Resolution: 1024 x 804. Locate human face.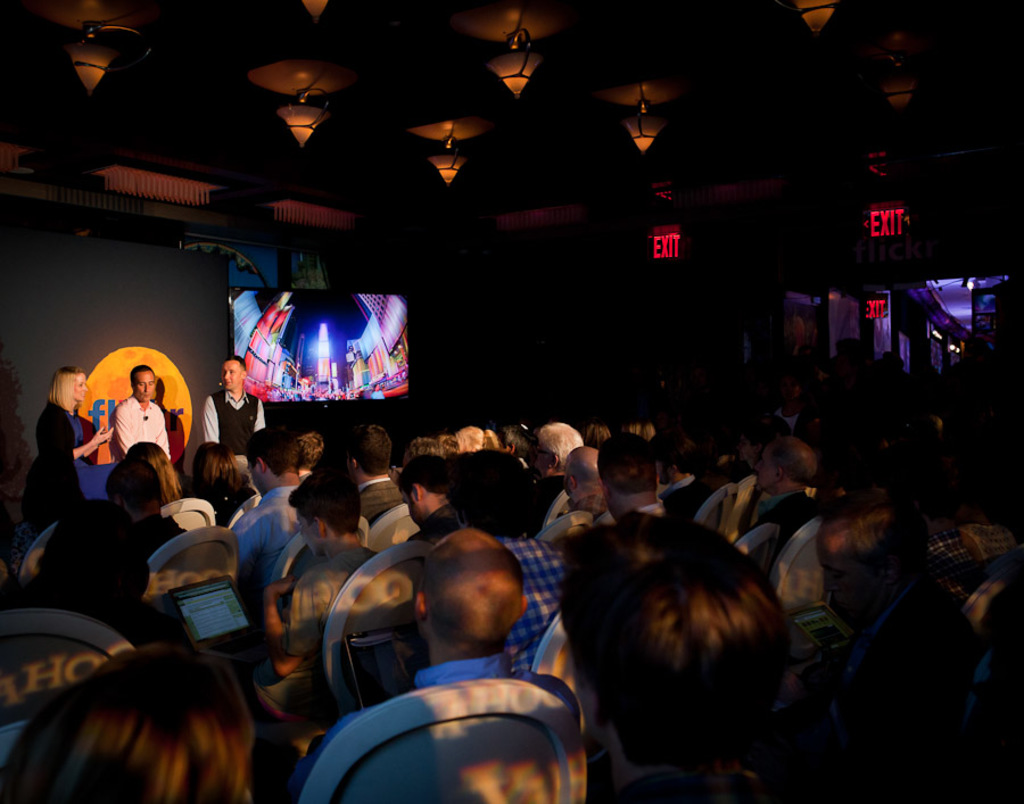
x1=131 y1=371 x2=156 y2=399.
